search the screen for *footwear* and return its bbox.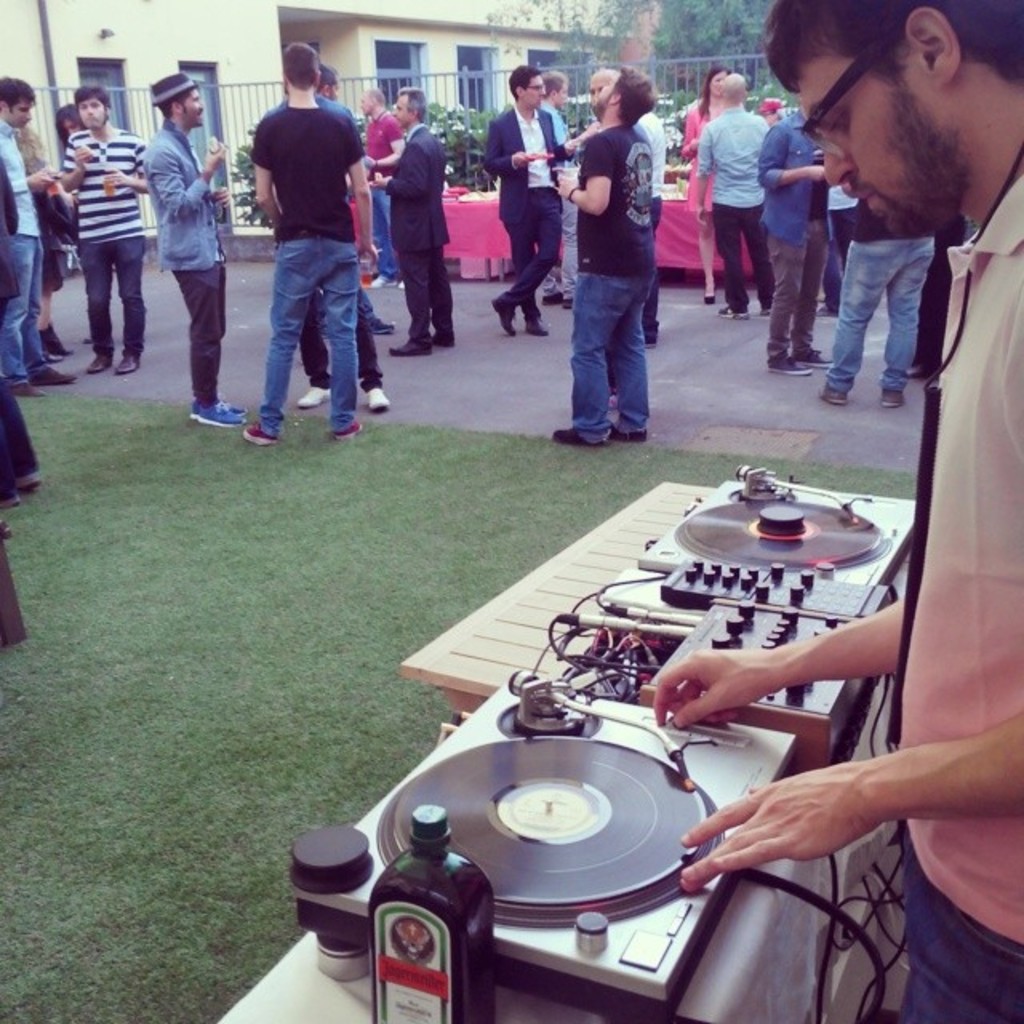
Found: Rect(526, 304, 544, 339).
